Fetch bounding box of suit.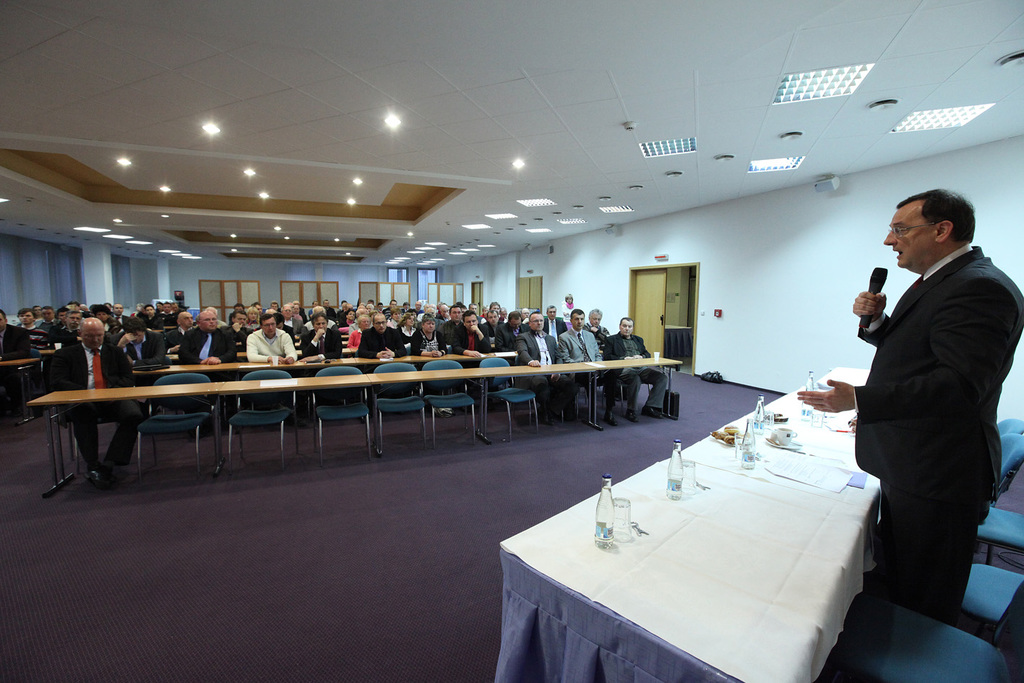
Bbox: <region>515, 326, 569, 421</region>.
